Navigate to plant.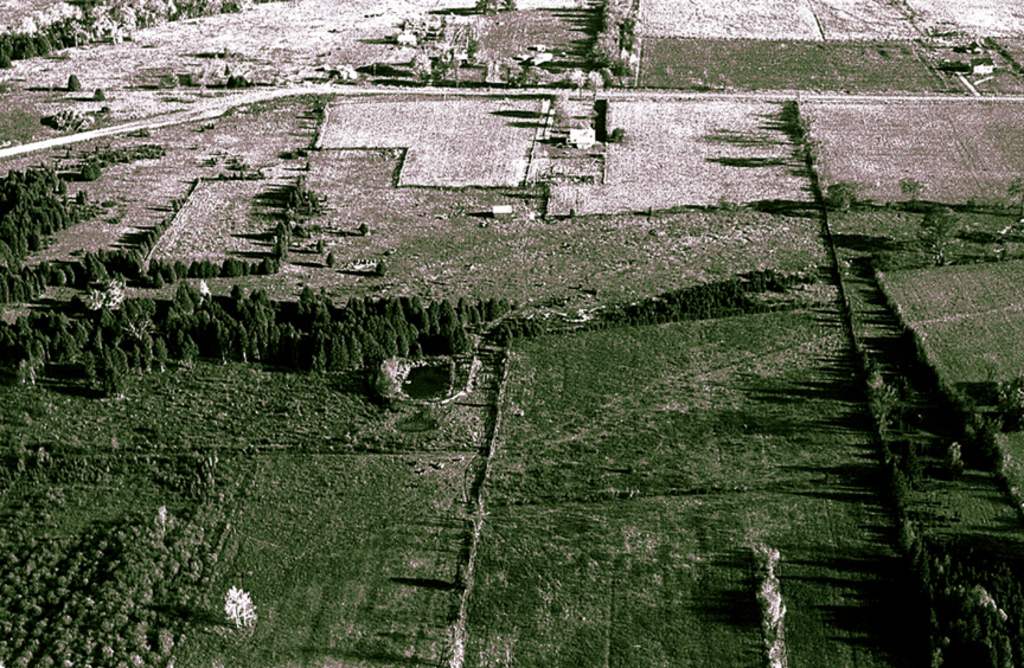
Navigation target: 92/159/103/176.
